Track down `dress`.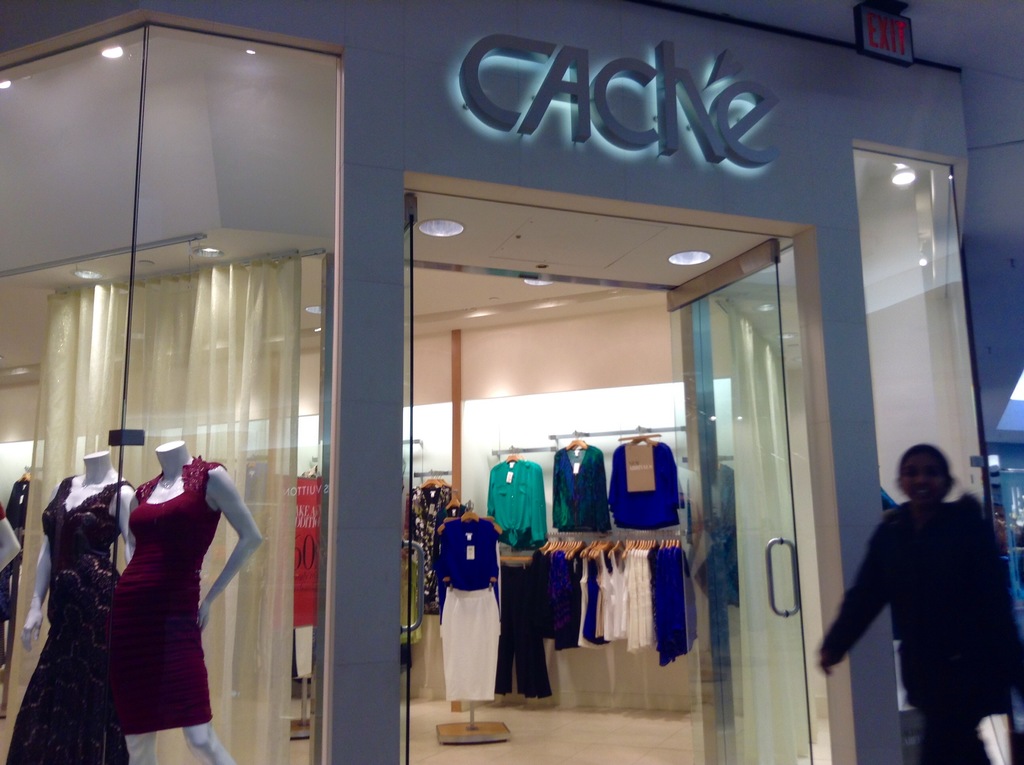
Tracked to bbox(602, 441, 684, 535).
